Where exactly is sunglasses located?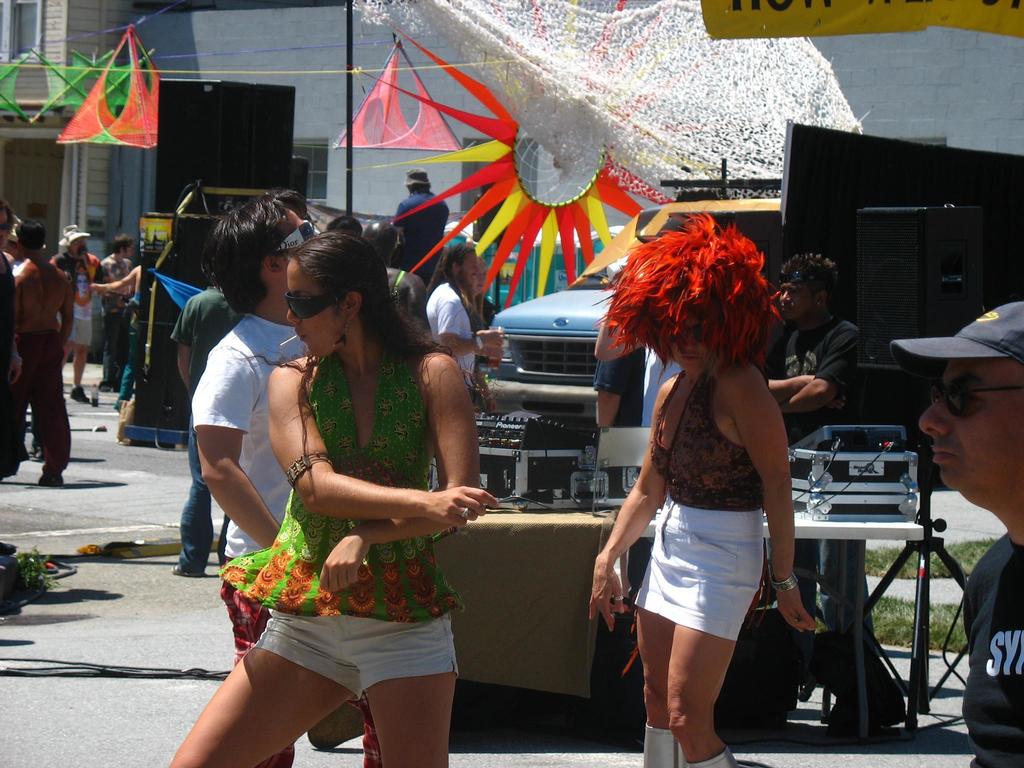
Its bounding box is (674, 326, 703, 342).
